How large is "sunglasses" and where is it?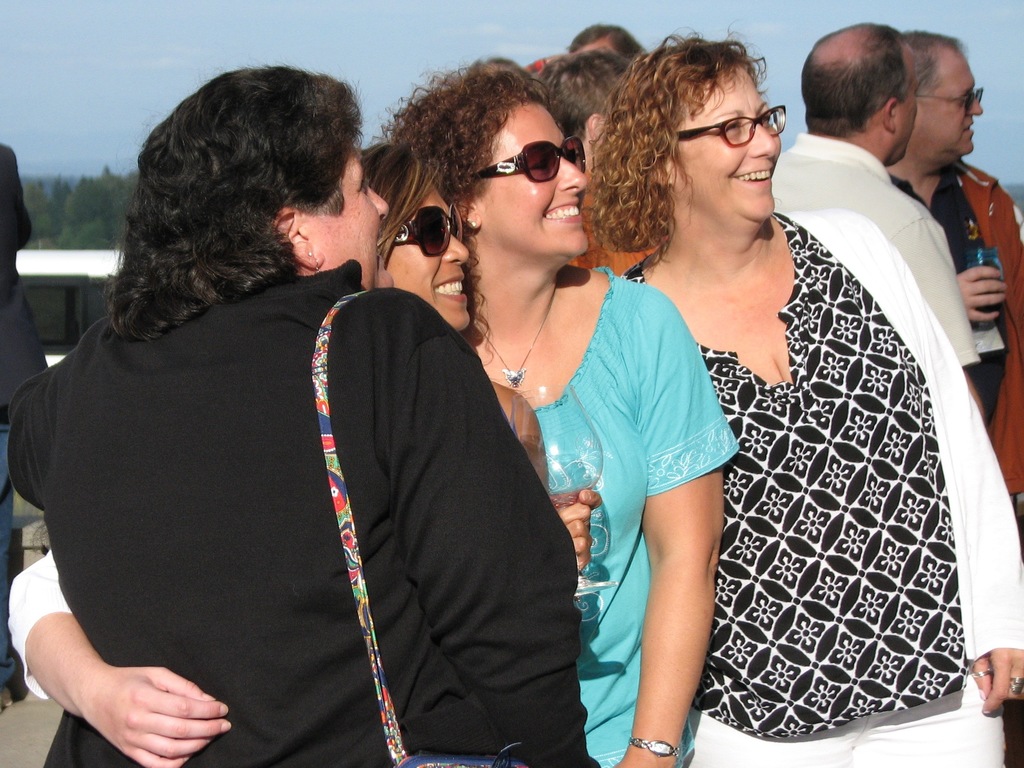
Bounding box: [x1=392, y1=204, x2=460, y2=254].
